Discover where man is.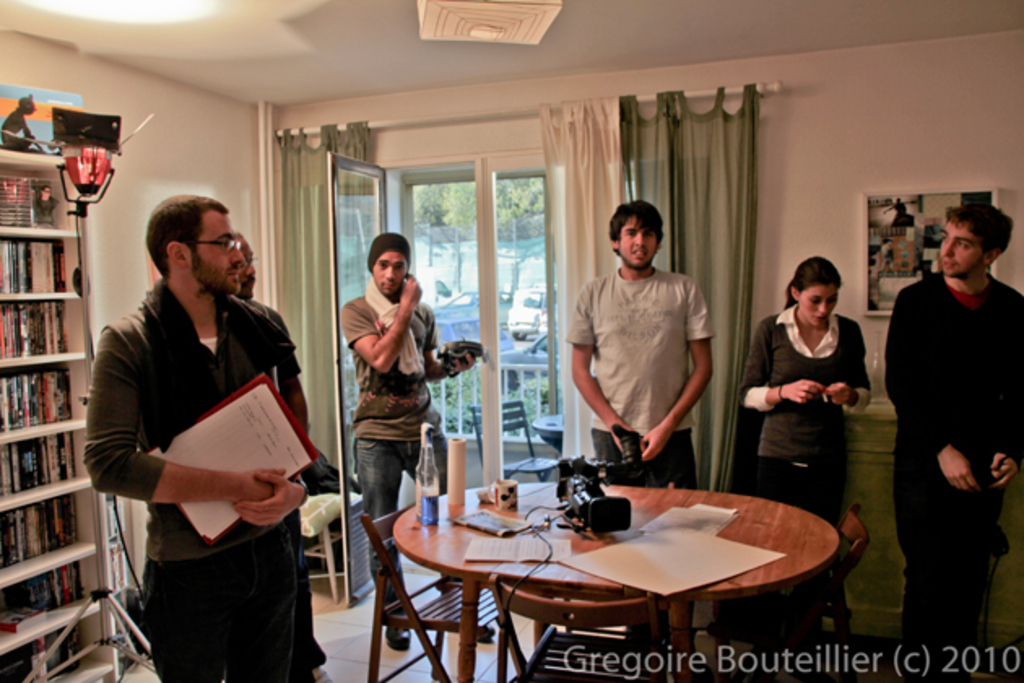
Discovered at (x1=223, y1=231, x2=323, y2=675).
